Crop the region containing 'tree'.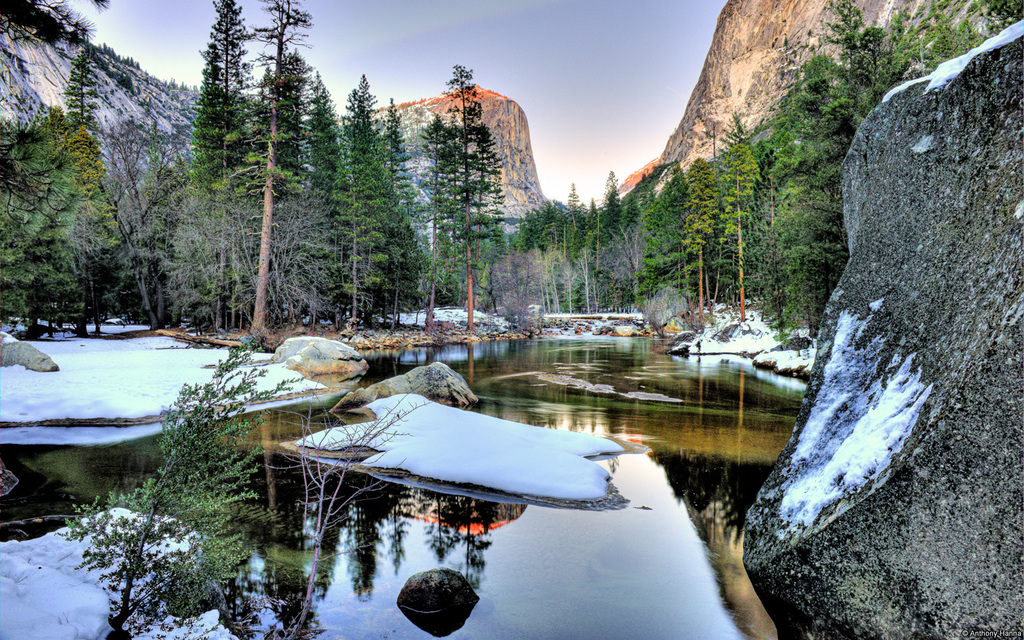
Crop region: [719,124,756,314].
